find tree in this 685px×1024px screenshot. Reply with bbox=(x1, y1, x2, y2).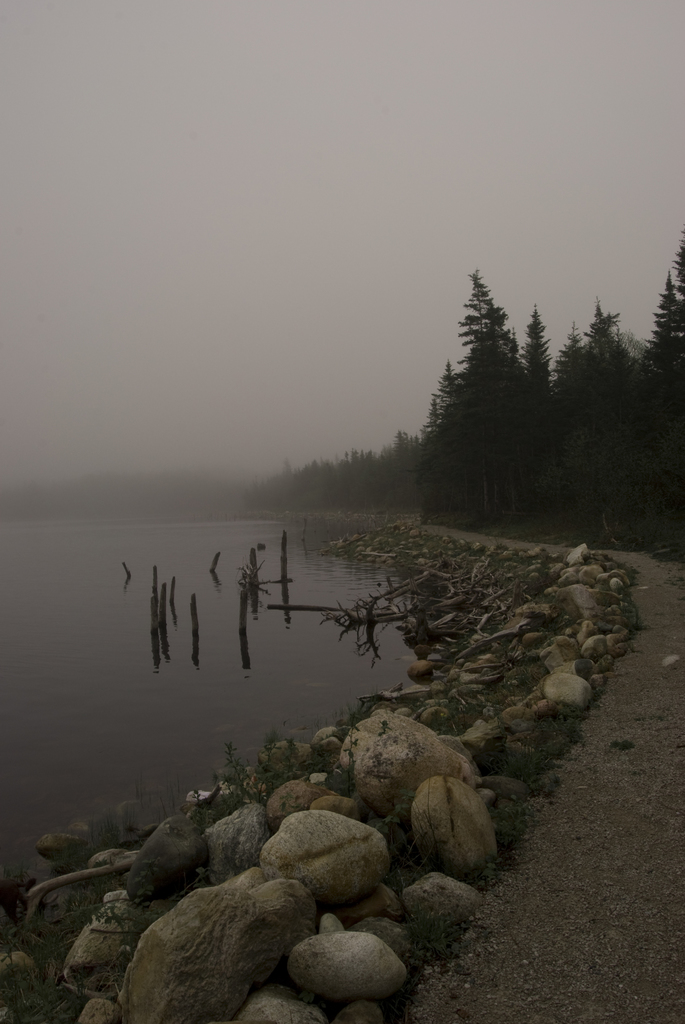
bbox=(551, 301, 644, 550).
